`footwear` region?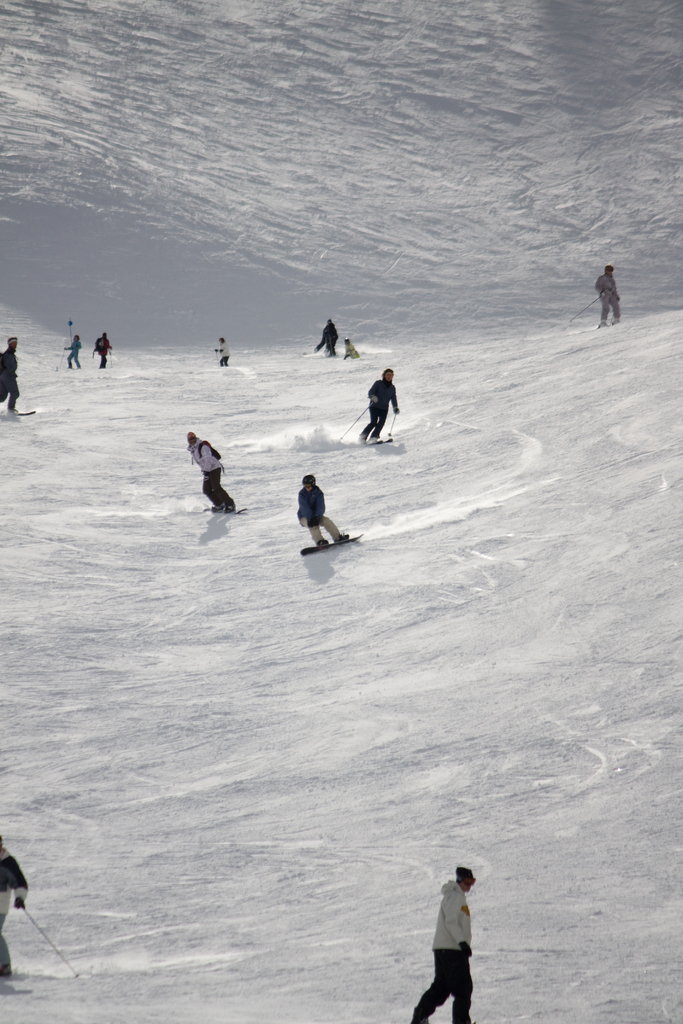
left=3, top=406, right=21, bottom=415
